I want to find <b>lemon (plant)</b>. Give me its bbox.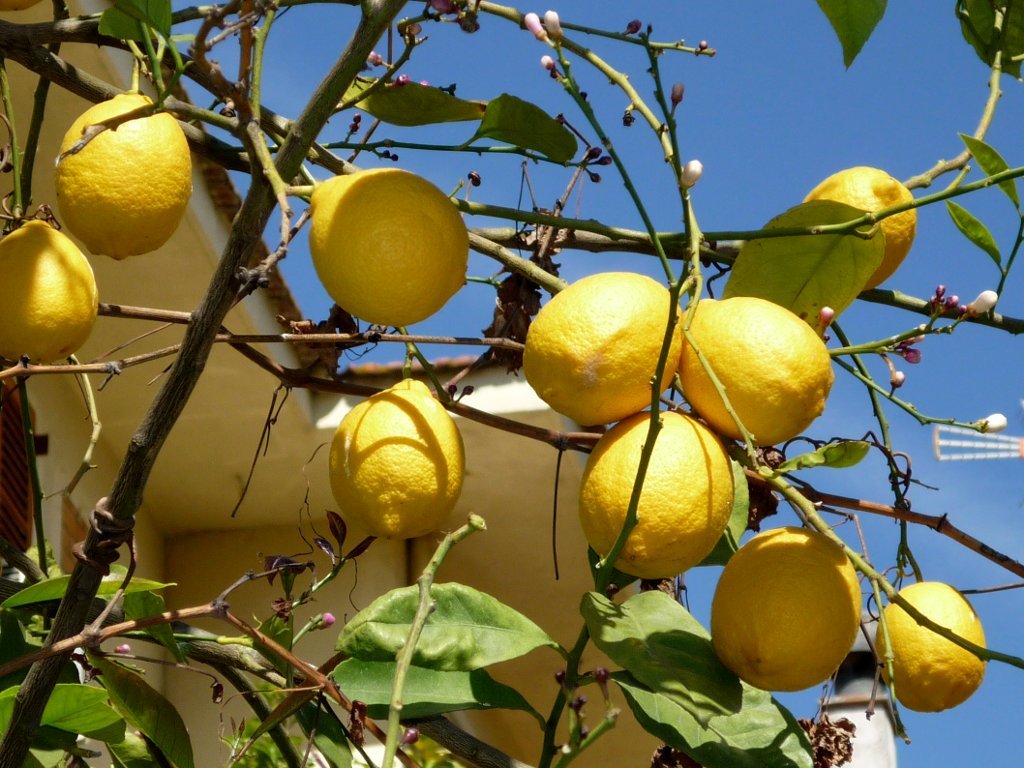
select_region(581, 404, 734, 586).
